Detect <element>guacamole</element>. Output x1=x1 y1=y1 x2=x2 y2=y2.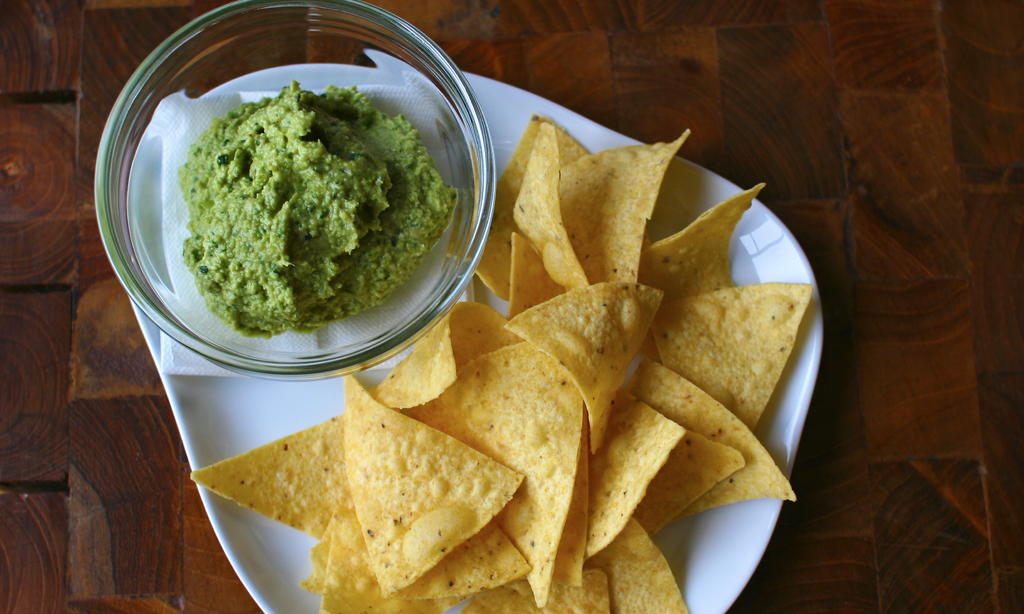
x1=171 y1=78 x2=461 y2=338.
